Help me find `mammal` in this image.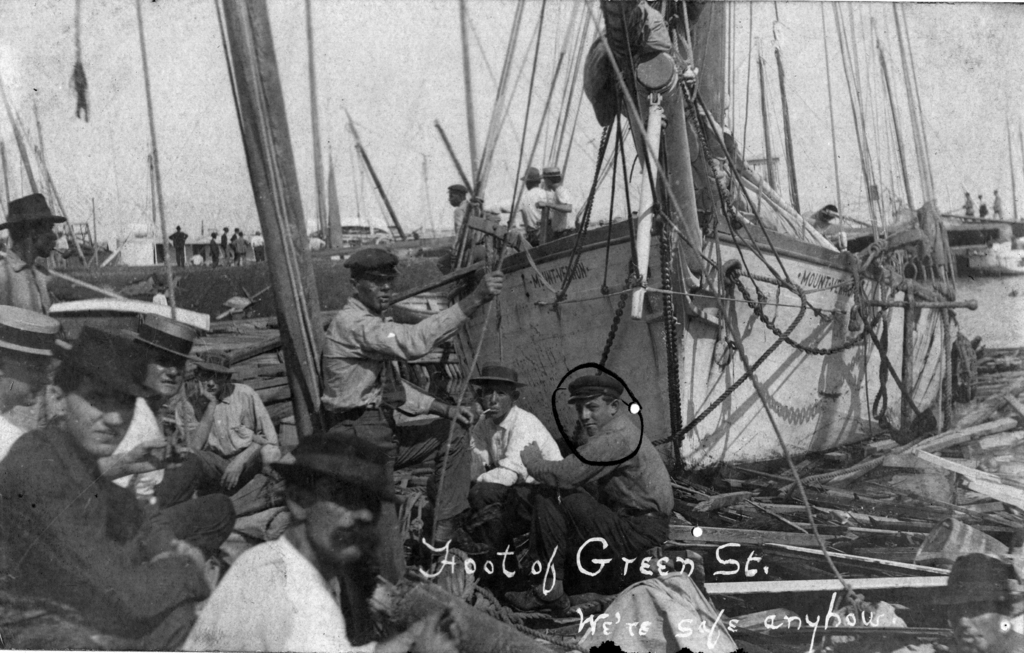
Found it: detection(957, 188, 975, 219).
